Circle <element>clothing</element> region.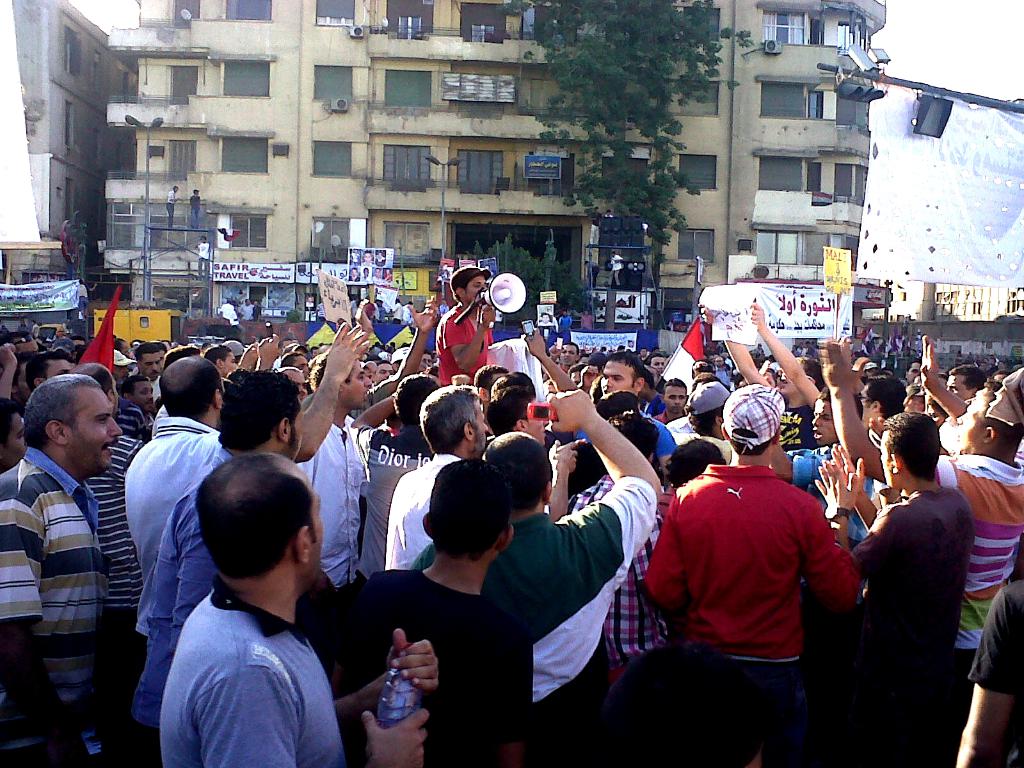
Region: detection(352, 565, 527, 756).
